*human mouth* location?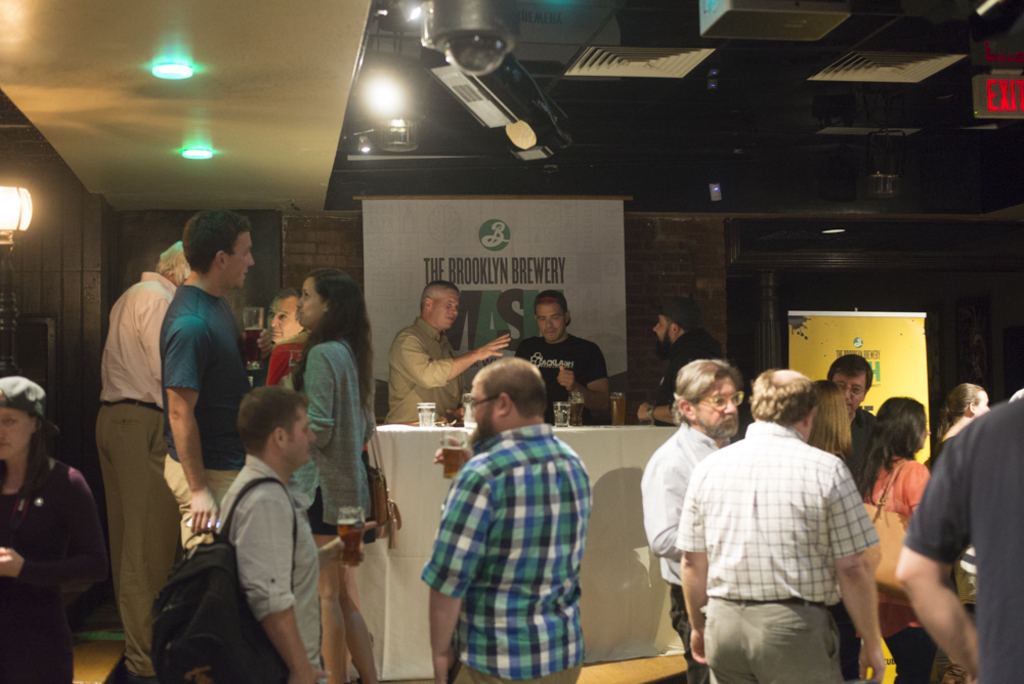
region(720, 413, 737, 423)
